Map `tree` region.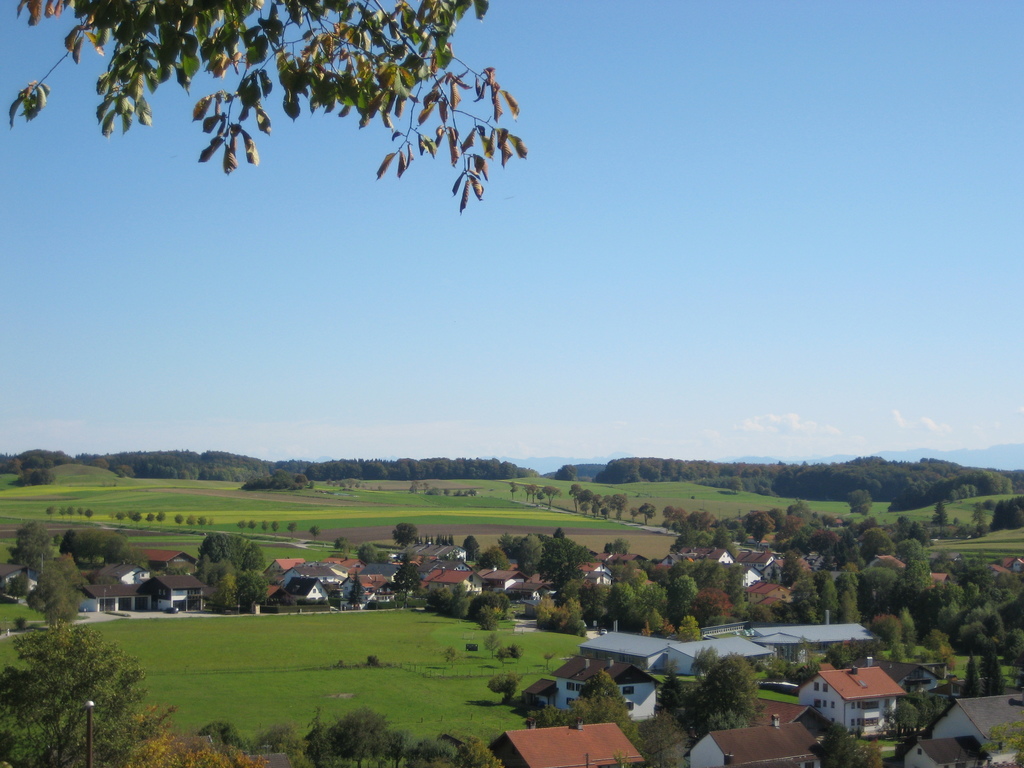
Mapped to 388 555 428 609.
